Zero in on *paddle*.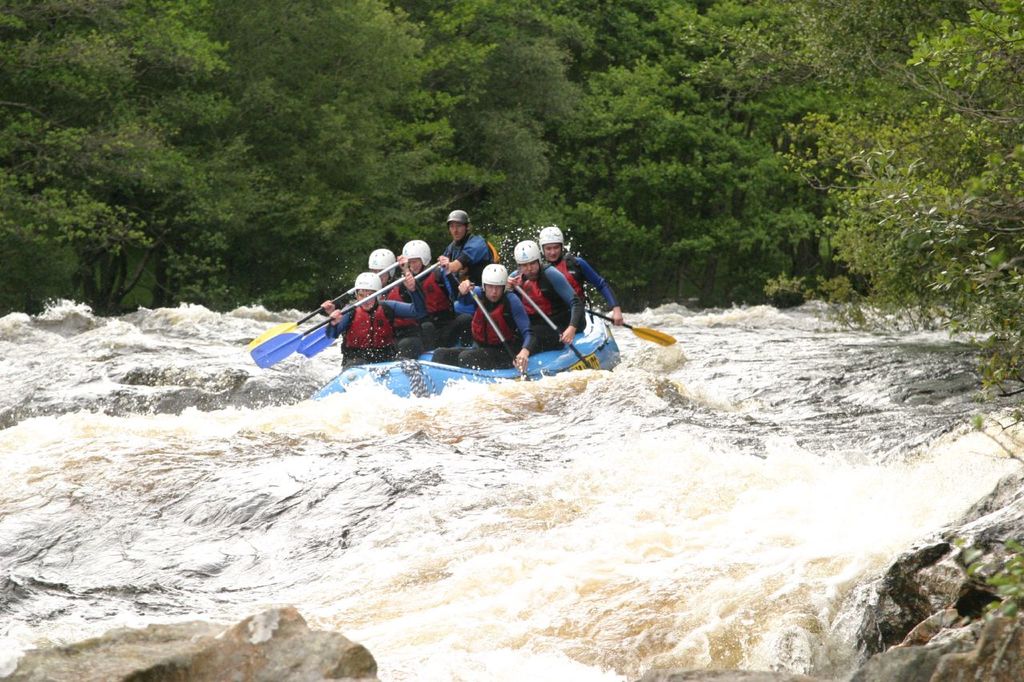
Zeroed in: BBox(299, 259, 439, 357).
